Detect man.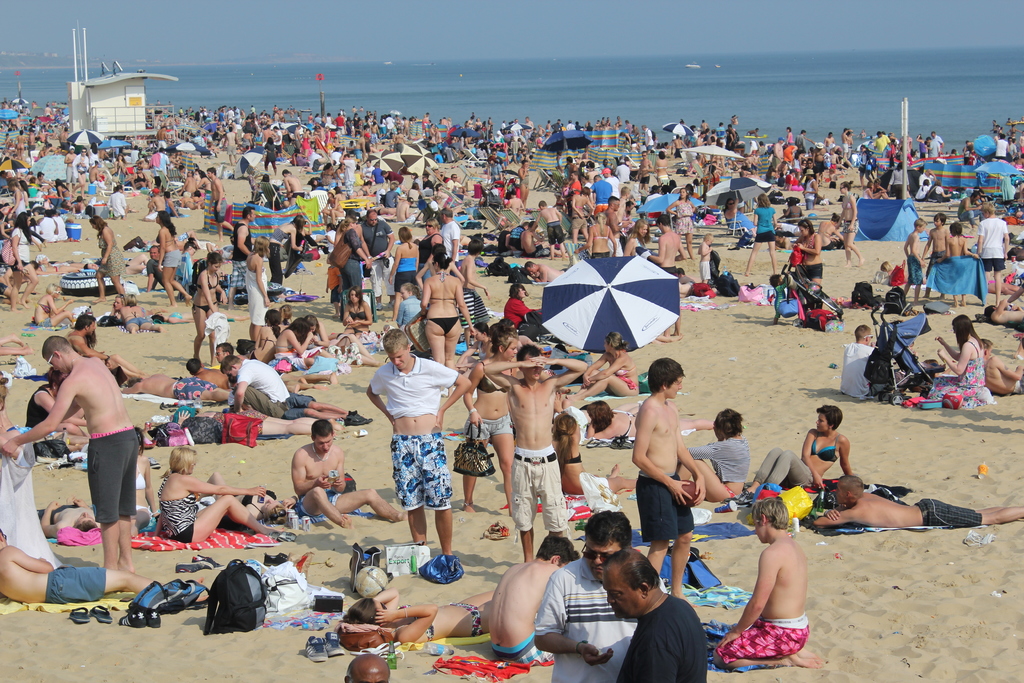
Detected at left=280, top=163, right=306, bottom=208.
